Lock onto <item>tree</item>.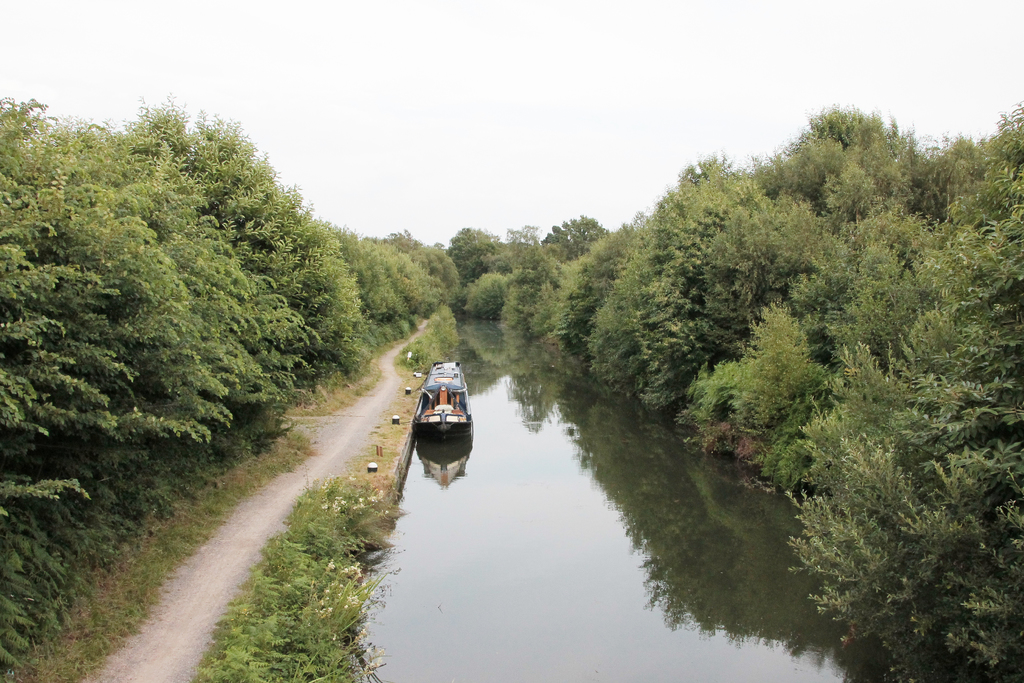
Locked: <bbox>131, 85, 349, 374</bbox>.
